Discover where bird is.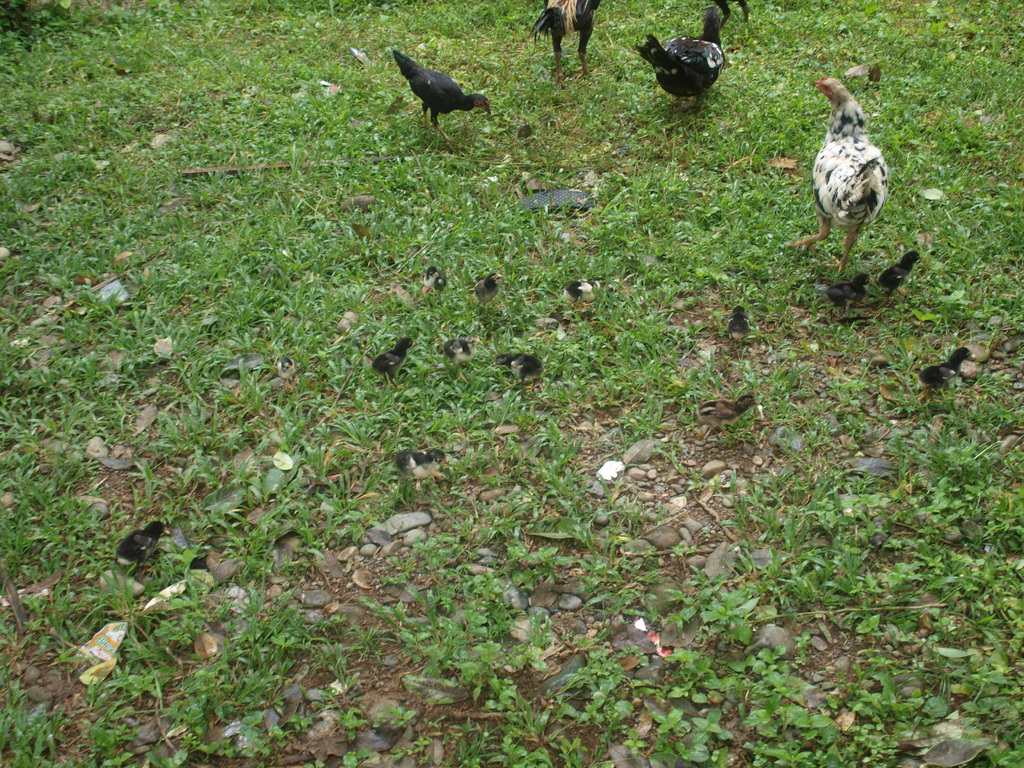
Discovered at <bbox>727, 303, 747, 348</bbox>.
